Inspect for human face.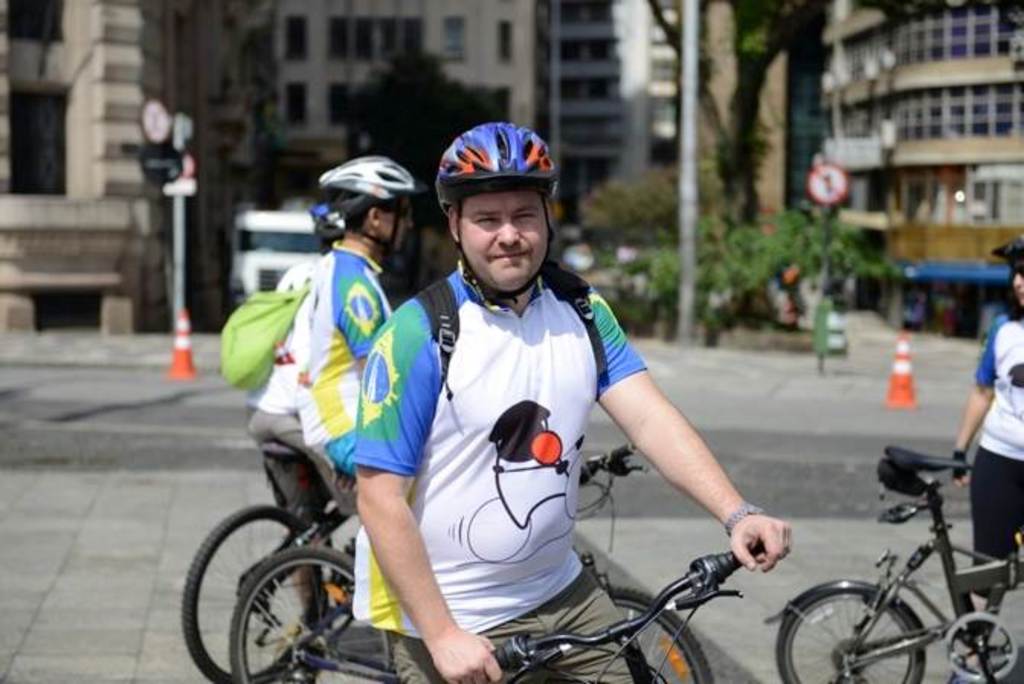
Inspection: 461,189,548,290.
